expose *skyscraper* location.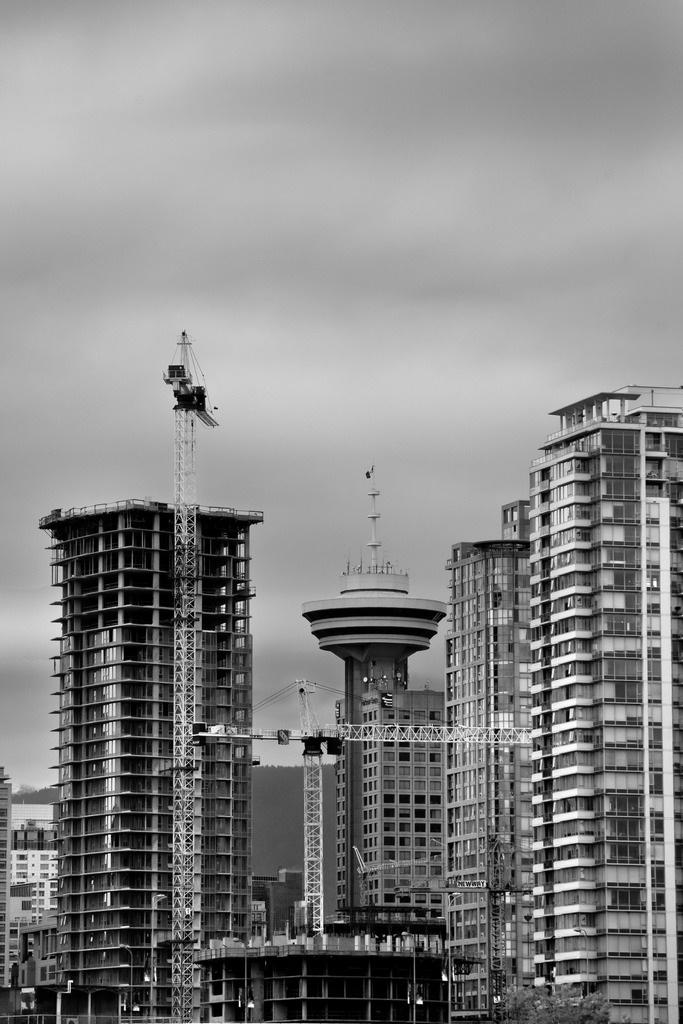
Exposed at crop(286, 467, 456, 741).
